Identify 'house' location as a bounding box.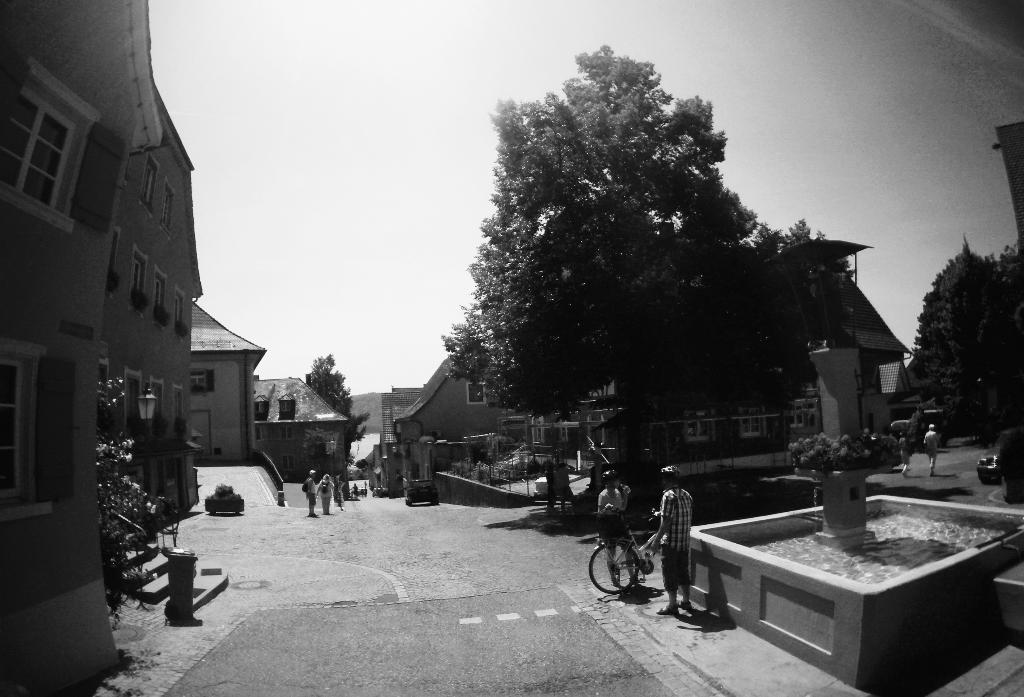
250 363 348 486.
